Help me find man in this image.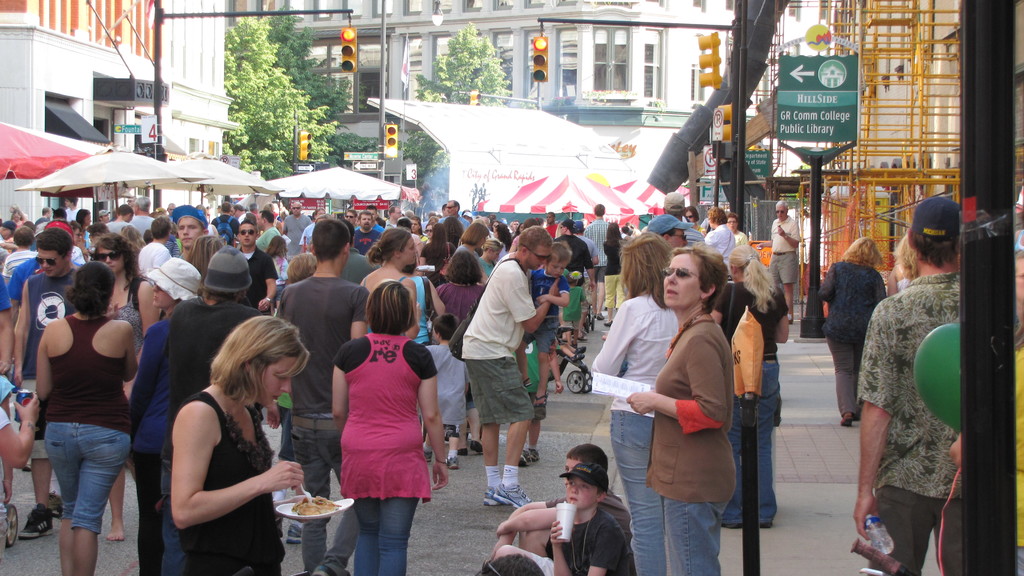
Found it: select_region(705, 209, 744, 280).
